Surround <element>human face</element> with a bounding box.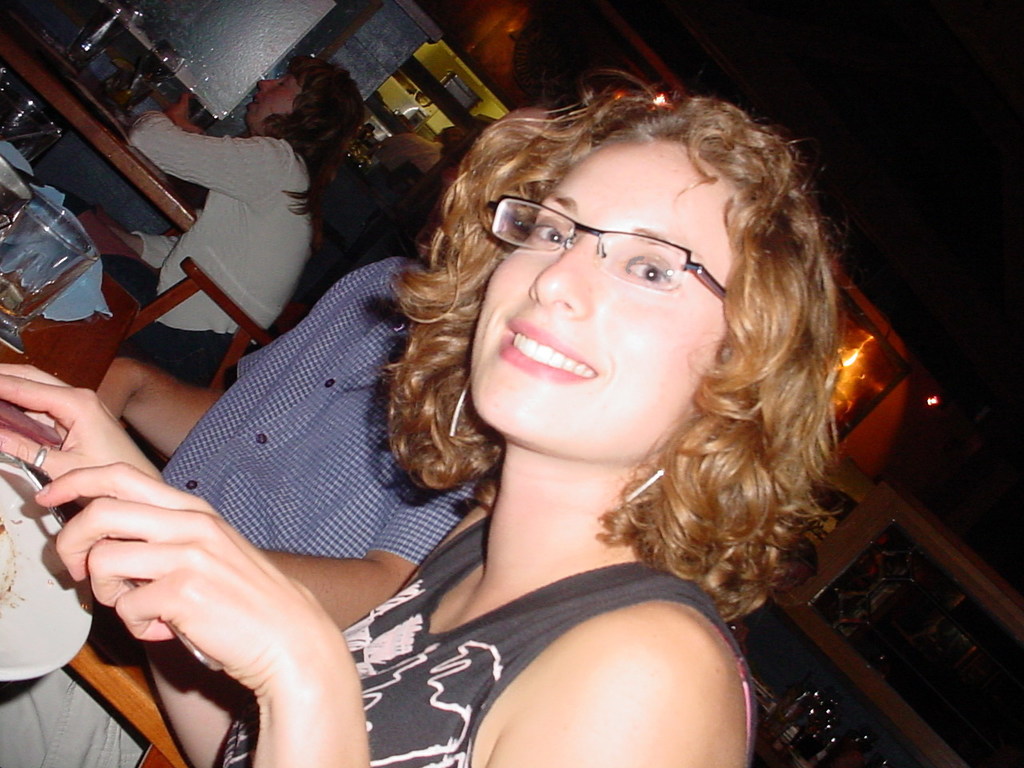
[x1=470, y1=134, x2=735, y2=462].
